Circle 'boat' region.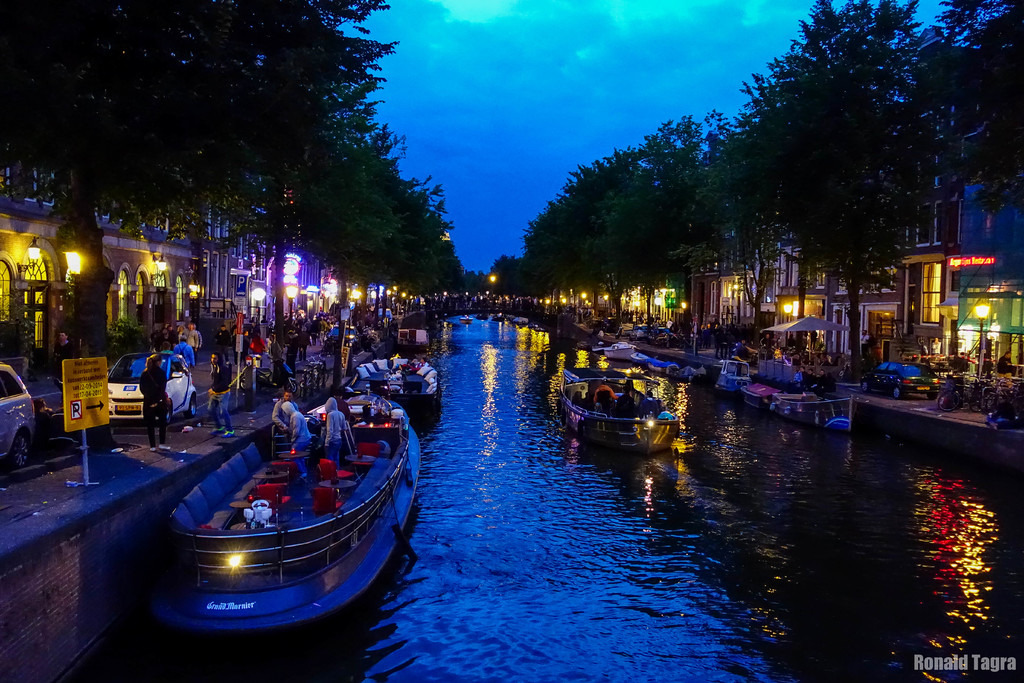
Region: {"x1": 475, "y1": 310, "x2": 488, "y2": 321}.
